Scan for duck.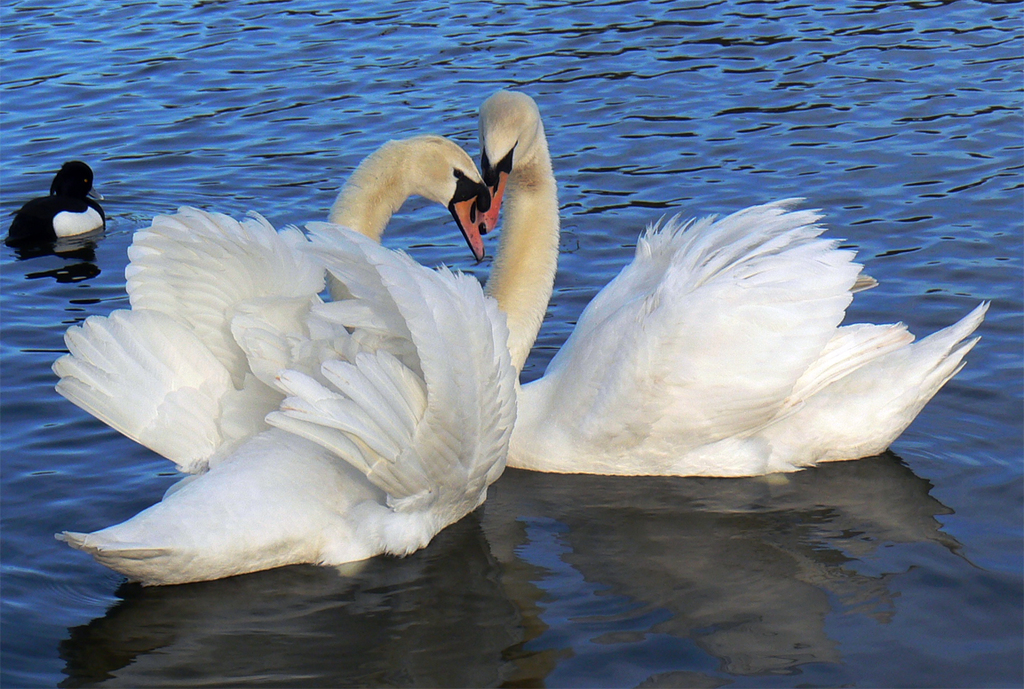
Scan result: rect(12, 164, 103, 242).
